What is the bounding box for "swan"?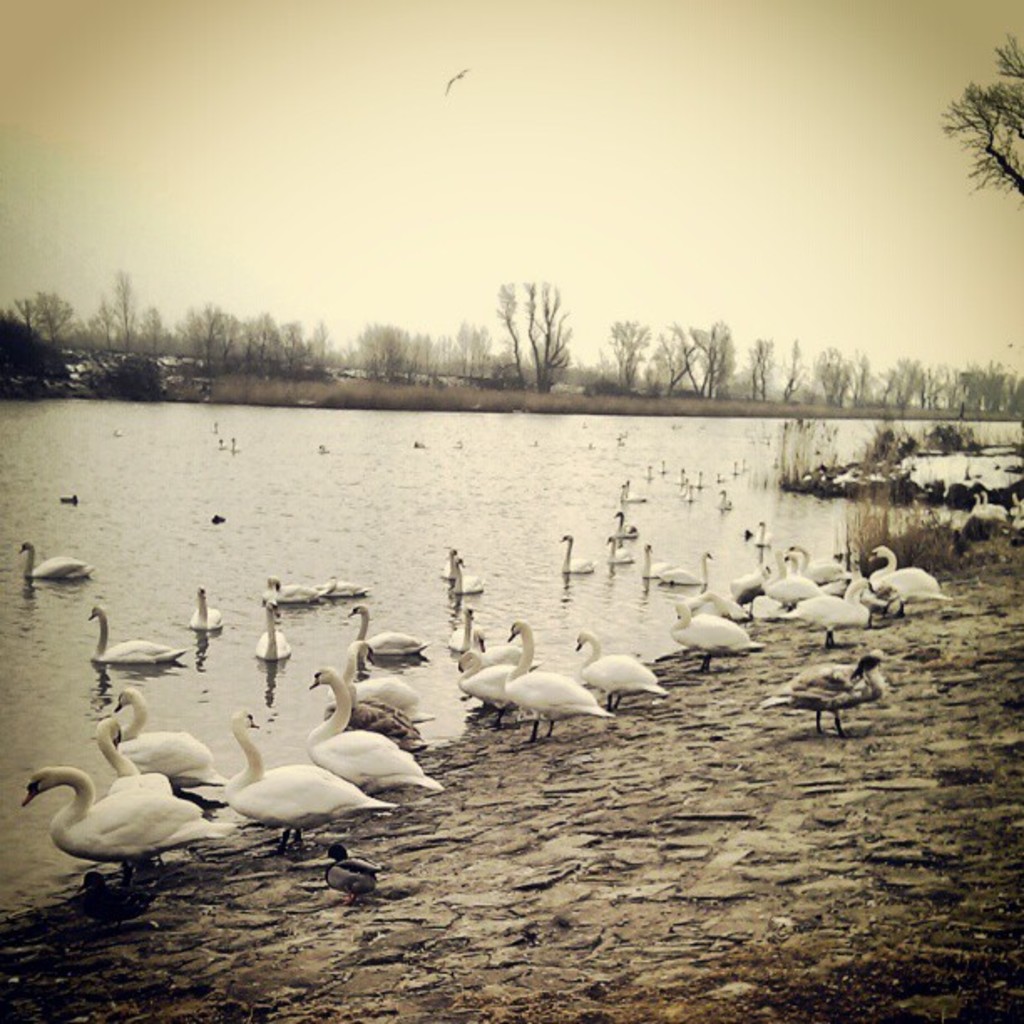
[709, 490, 736, 517].
